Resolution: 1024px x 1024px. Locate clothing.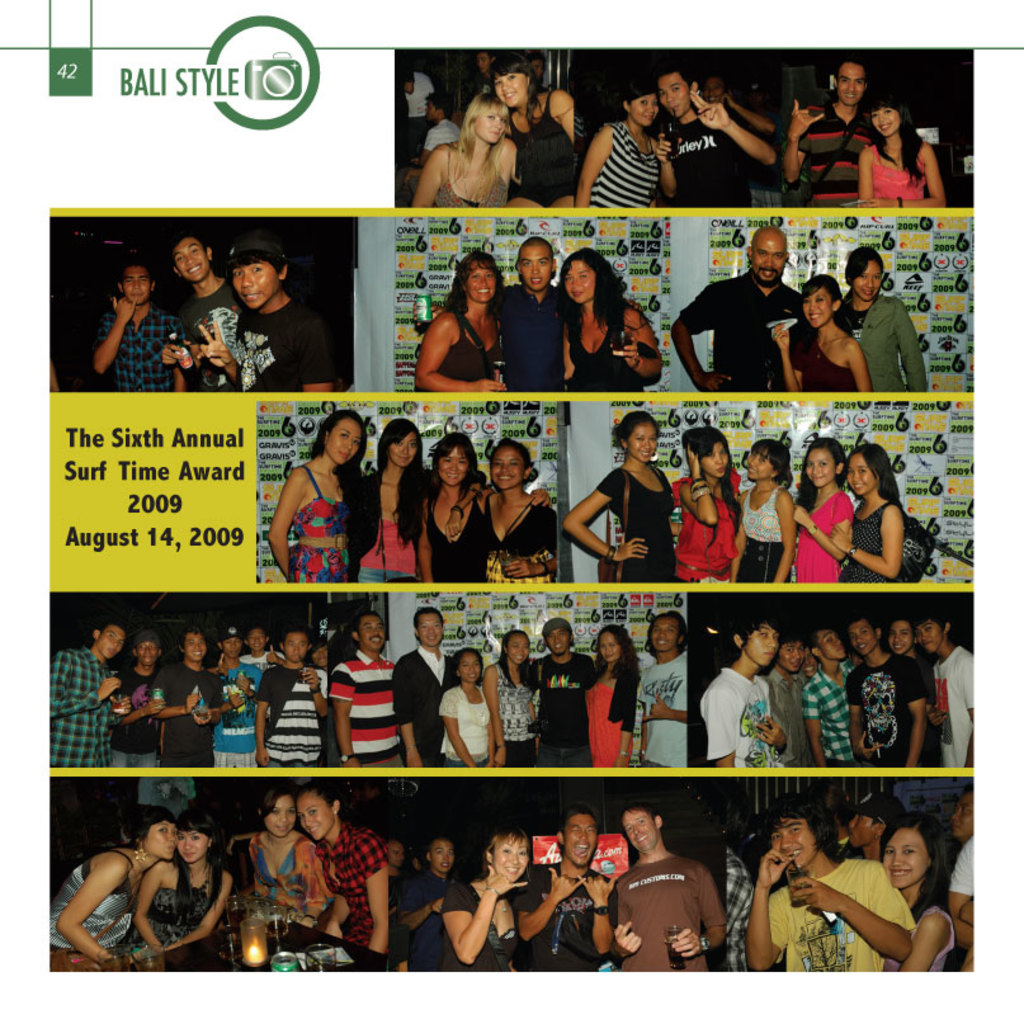
789, 331, 858, 396.
